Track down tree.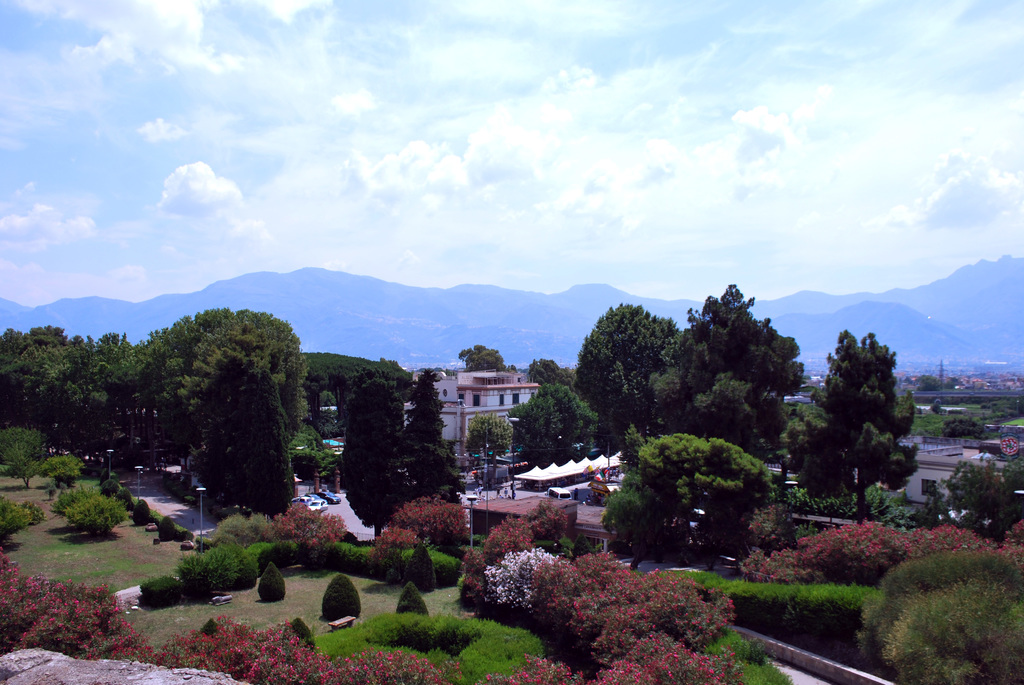
Tracked to 518/384/599/458.
